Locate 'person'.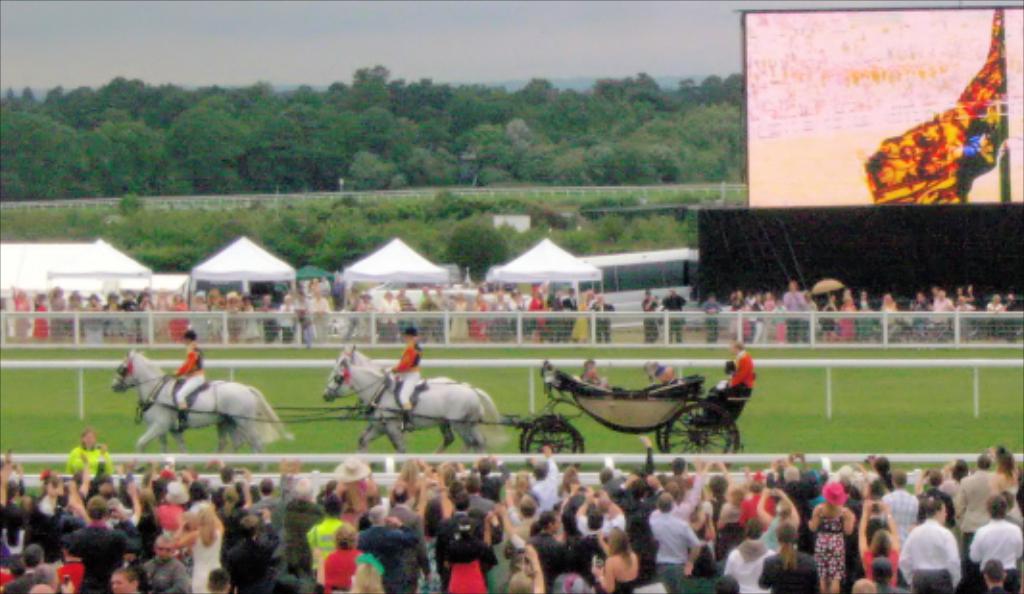
Bounding box: [left=719, top=338, right=759, bottom=394].
